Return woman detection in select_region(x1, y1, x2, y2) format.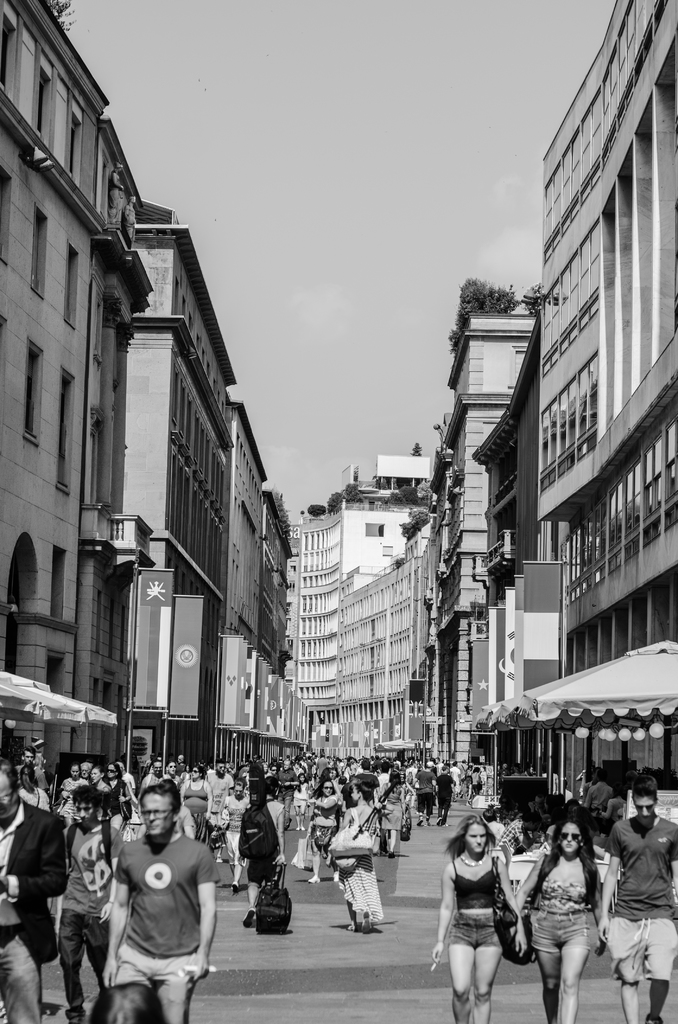
select_region(19, 767, 52, 806).
